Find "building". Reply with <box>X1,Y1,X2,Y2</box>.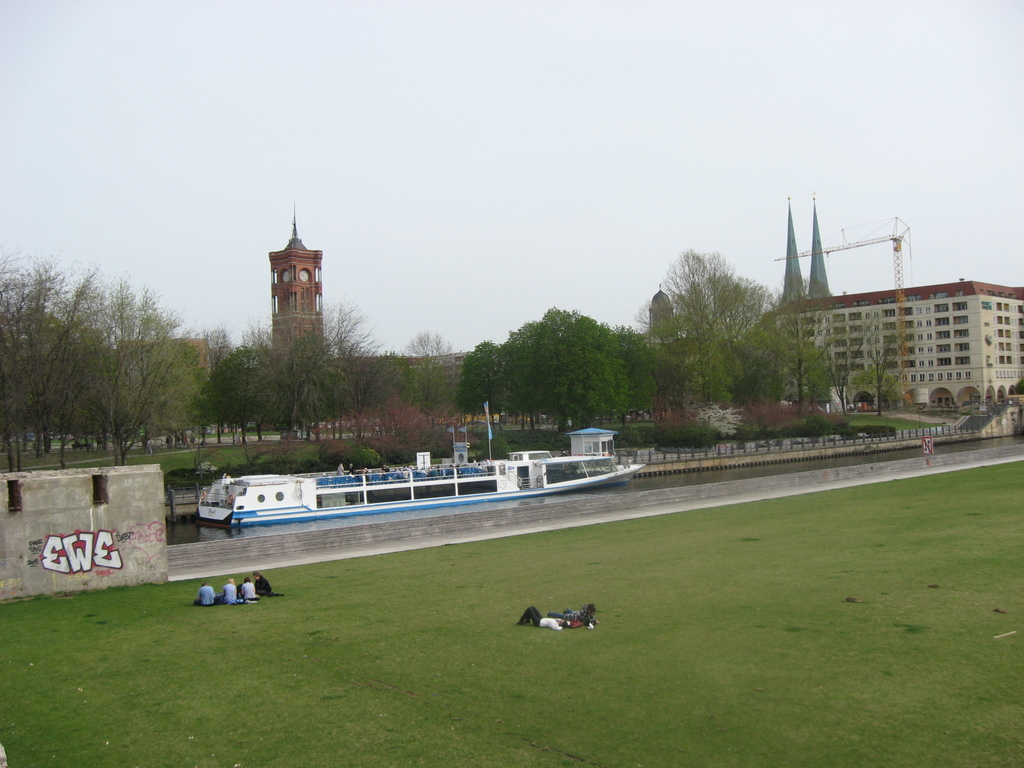
<box>268,211,483,419</box>.
